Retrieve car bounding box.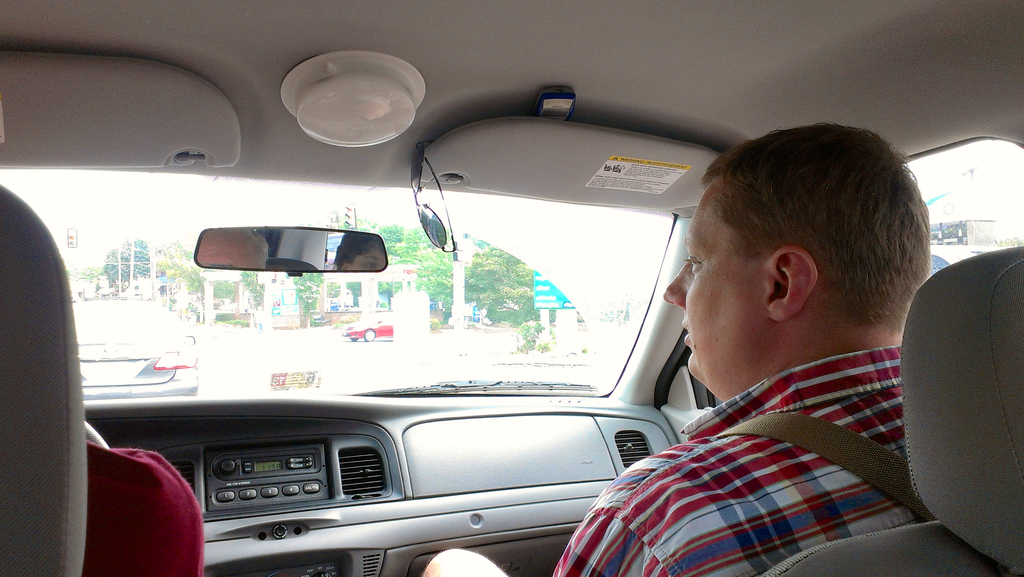
Bounding box: {"left": 341, "top": 308, "right": 392, "bottom": 344}.
